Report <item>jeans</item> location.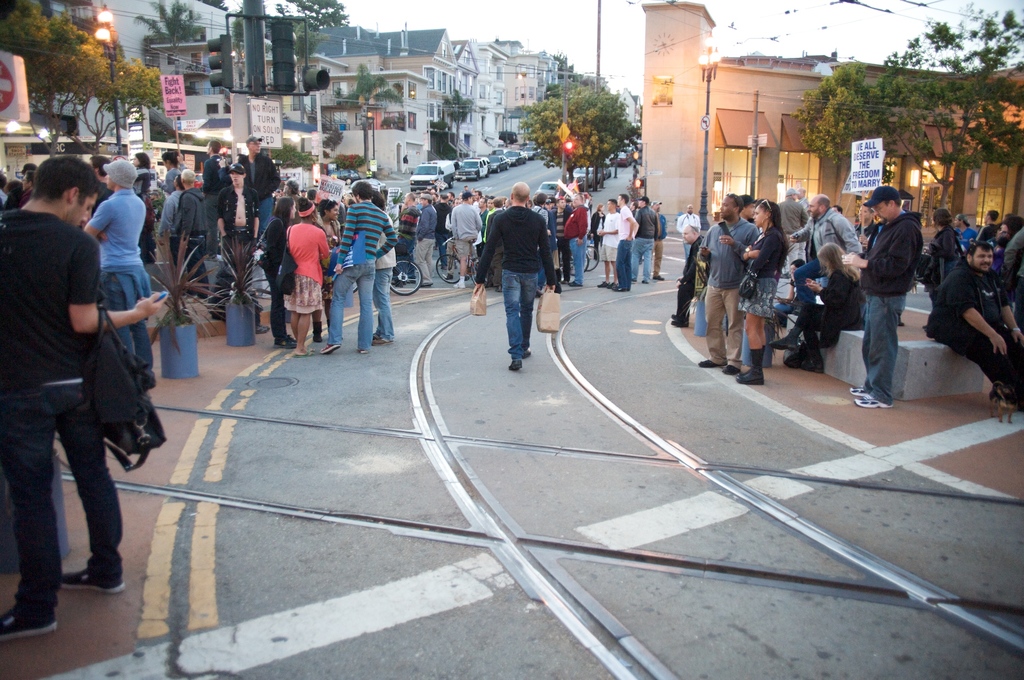
Report: <box>2,384,118,608</box>.
